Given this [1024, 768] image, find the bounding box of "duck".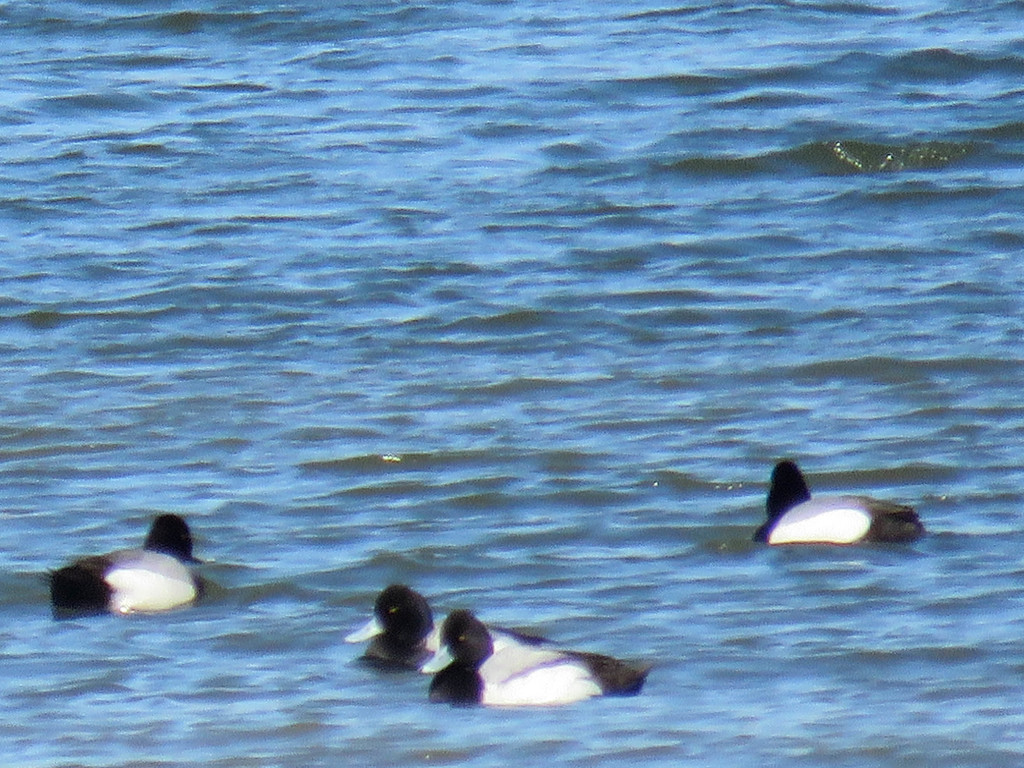
426 607 668 716.
